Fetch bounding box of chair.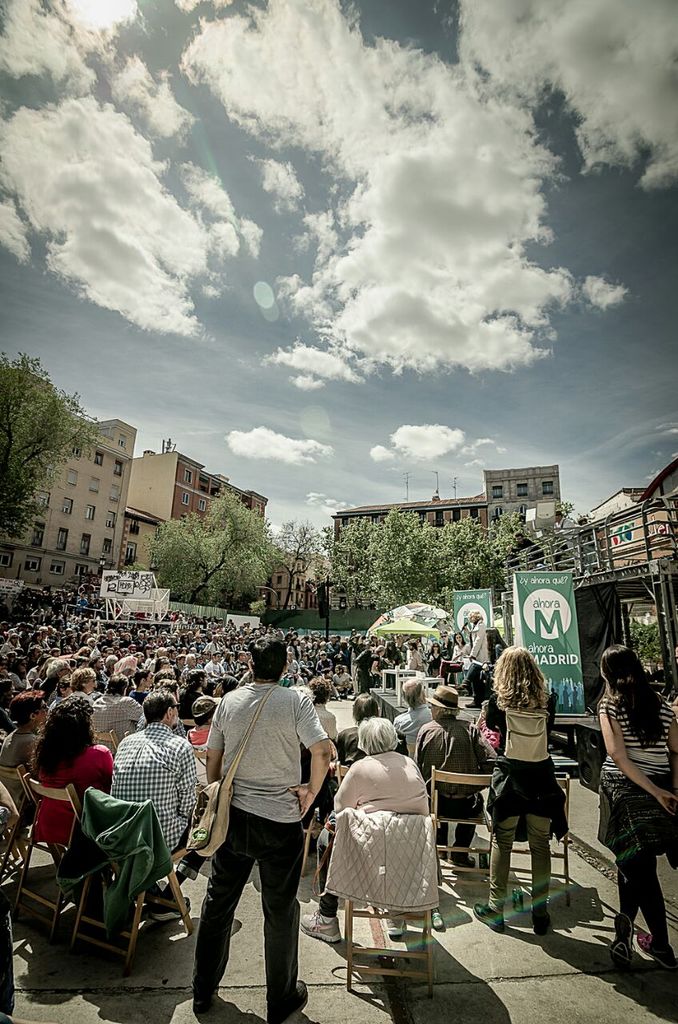
Bbox: l=491, t=766, r=586, b=910.
